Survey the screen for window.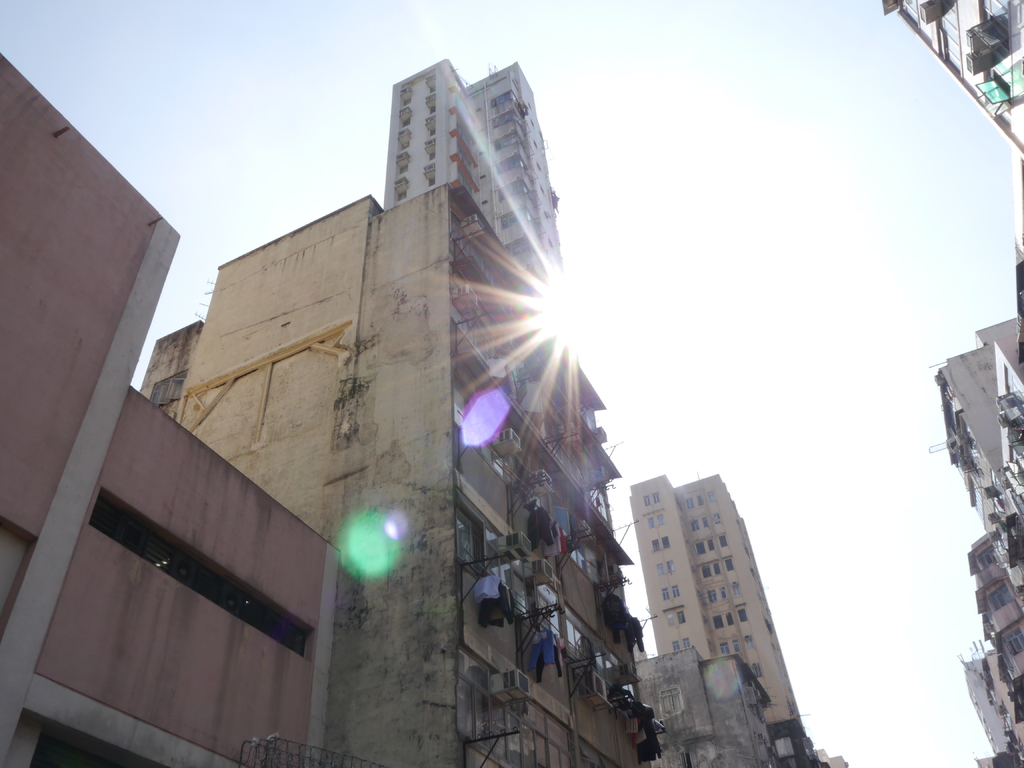
Survey found: box=[424, 92, 436, 107].
